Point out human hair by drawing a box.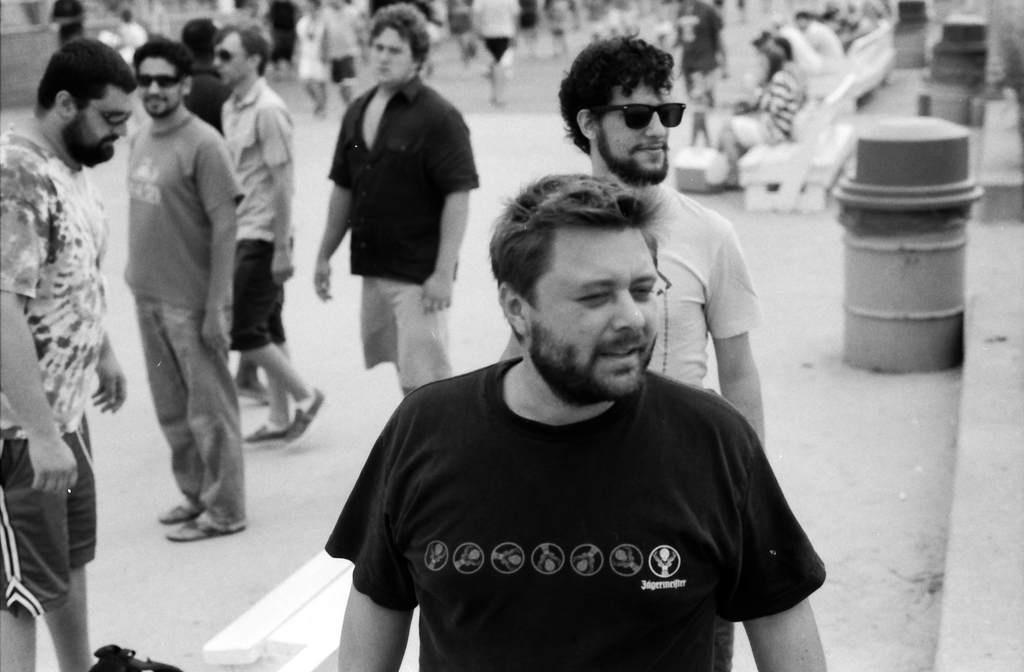
bbox=(40, 29, 132, 116).
